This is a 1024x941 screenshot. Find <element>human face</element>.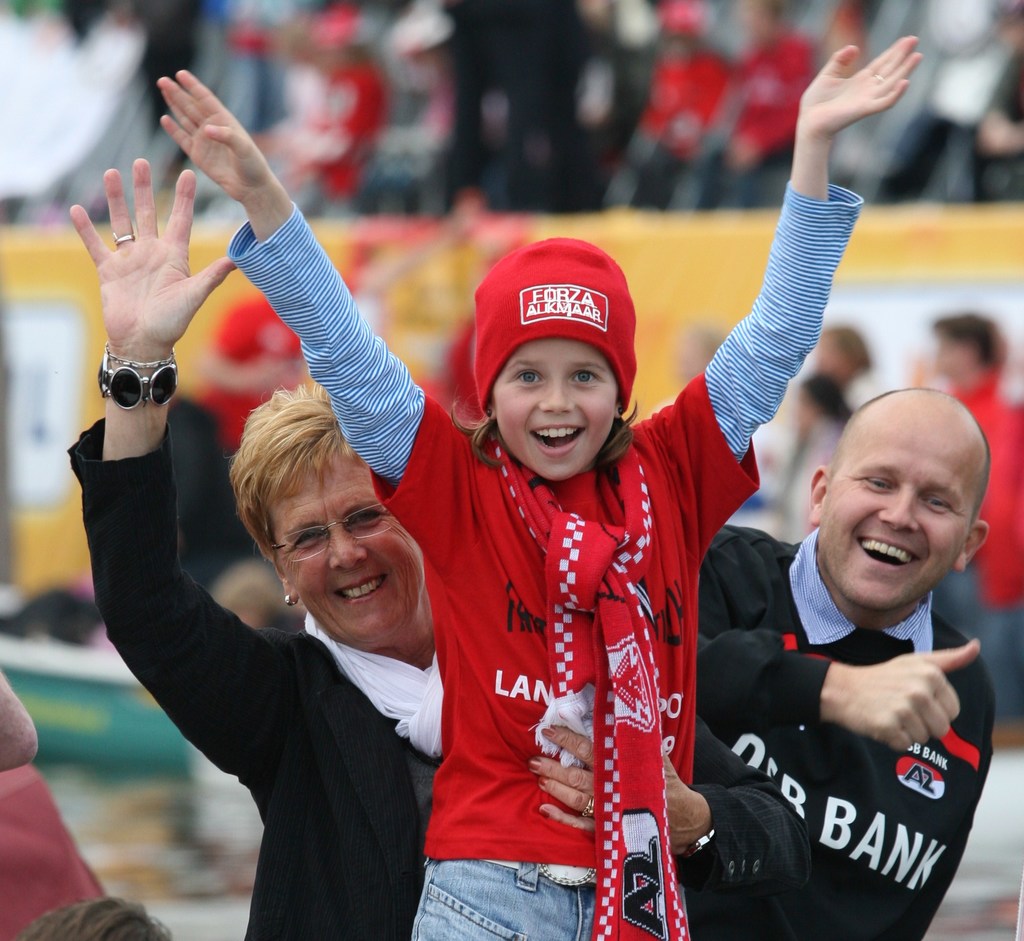
Bounding box: bbox(492, 336, 616, 483).
